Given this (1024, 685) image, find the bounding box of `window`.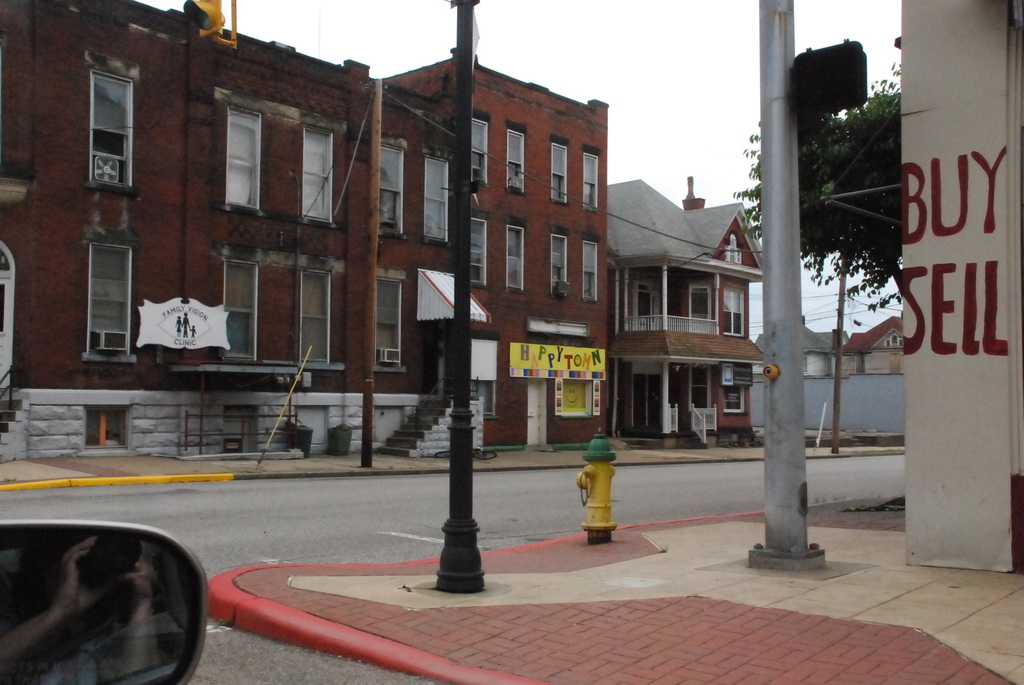
bbox=[469, 206, 485, 290].
